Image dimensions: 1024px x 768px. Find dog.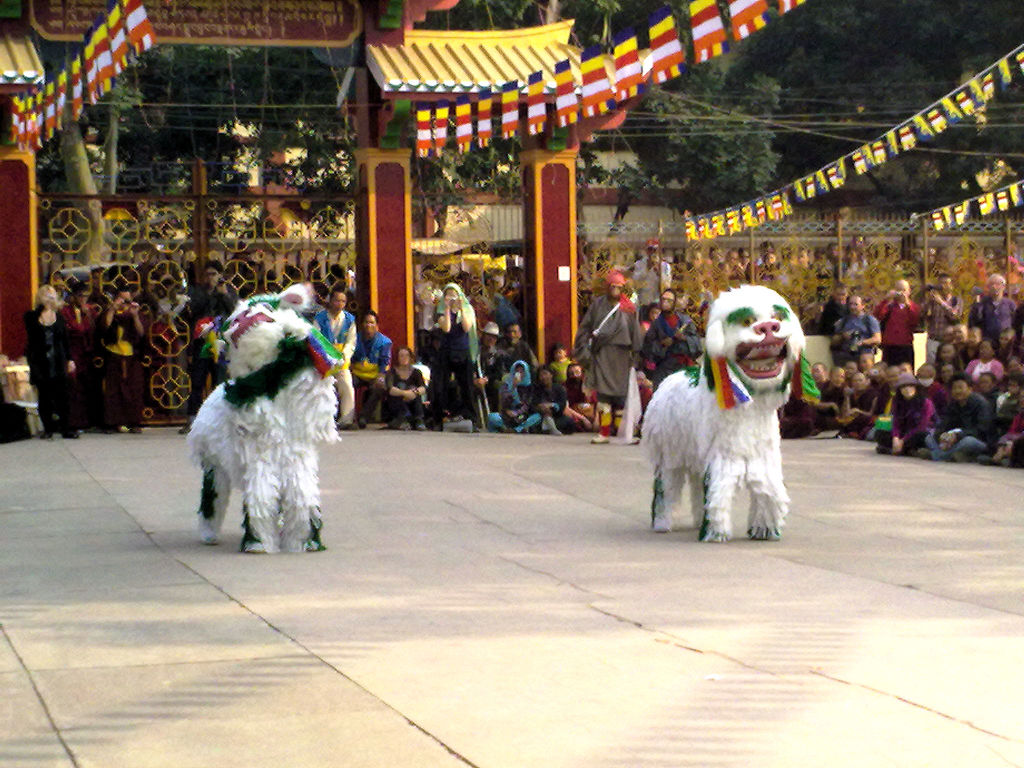
region(641, 288, 809, 542).
